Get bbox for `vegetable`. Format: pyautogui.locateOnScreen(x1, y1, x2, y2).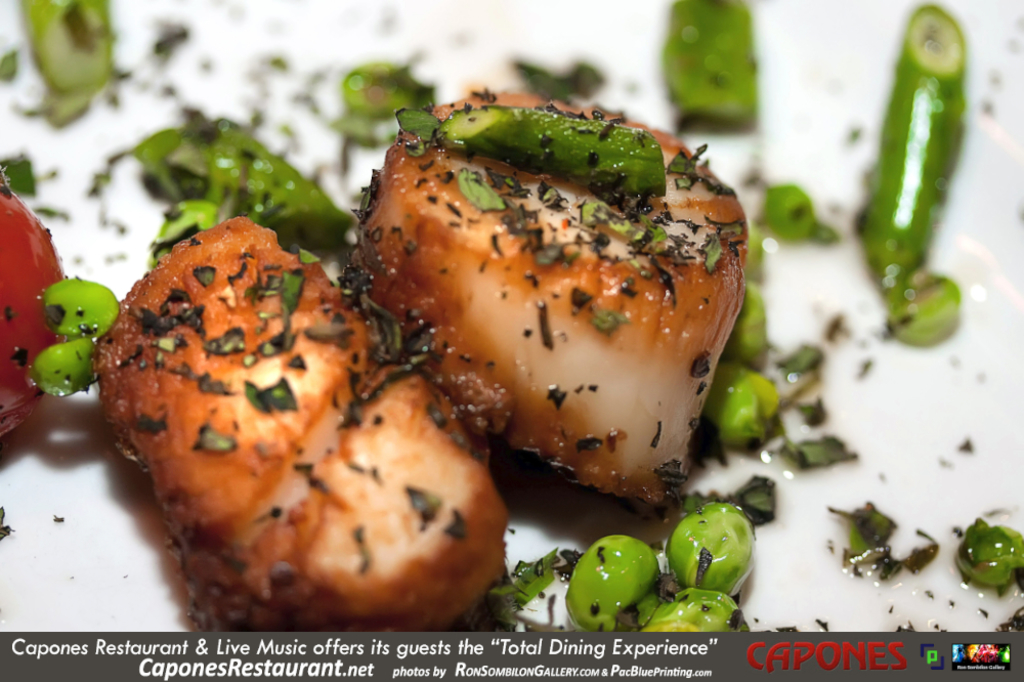
pyautogui.locateOnScreen(564, 531, 663, 633).
